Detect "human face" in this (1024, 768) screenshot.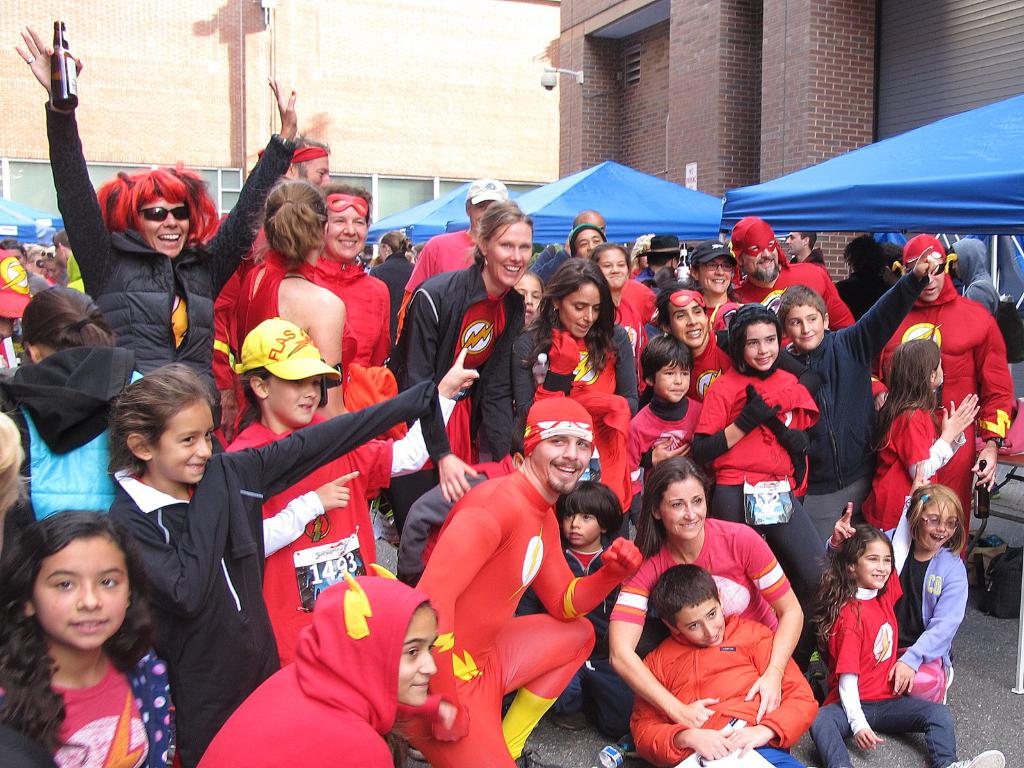
Detection: (left=486, top=219, right=533, bottom=284).
